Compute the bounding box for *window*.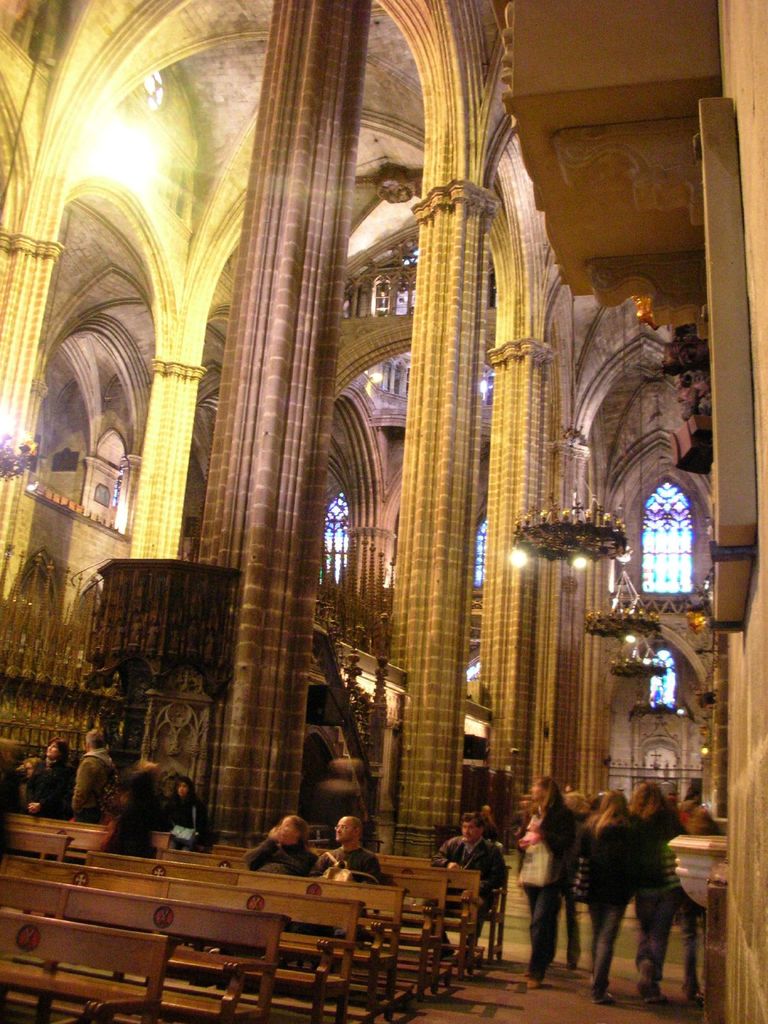
{"x1": 646, "y1": 648, "x2": 675, "y2": 729}.
